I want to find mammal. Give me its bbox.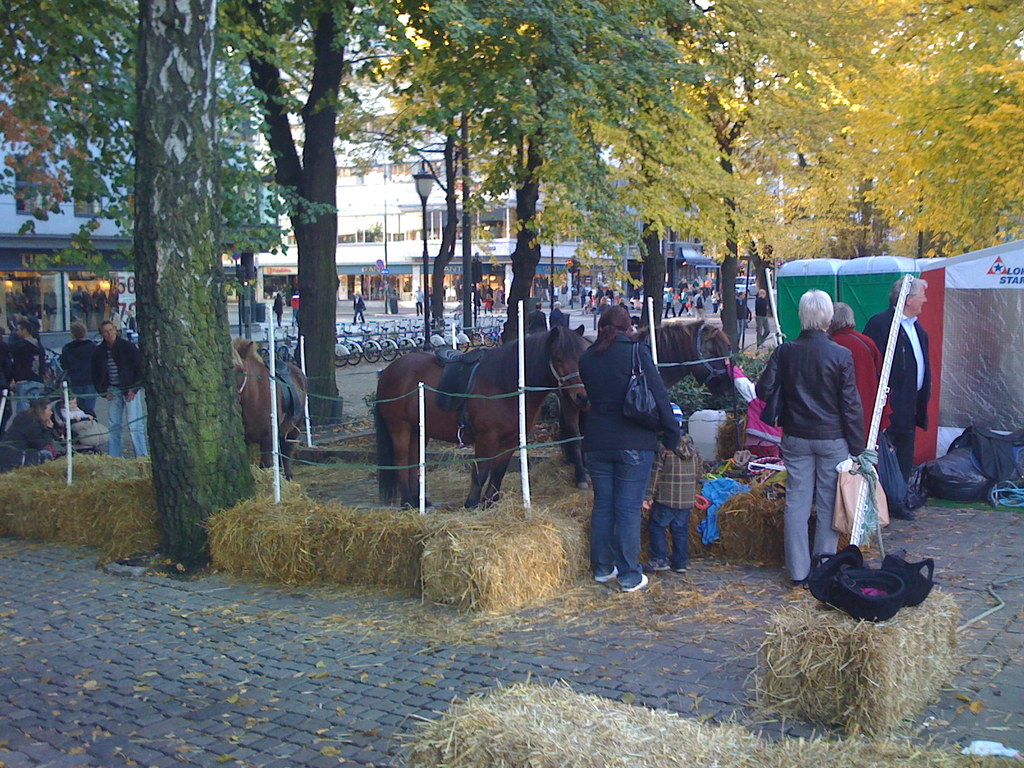
{"left": 861, "top": 277, "right": 931, "bottom": 519}.
